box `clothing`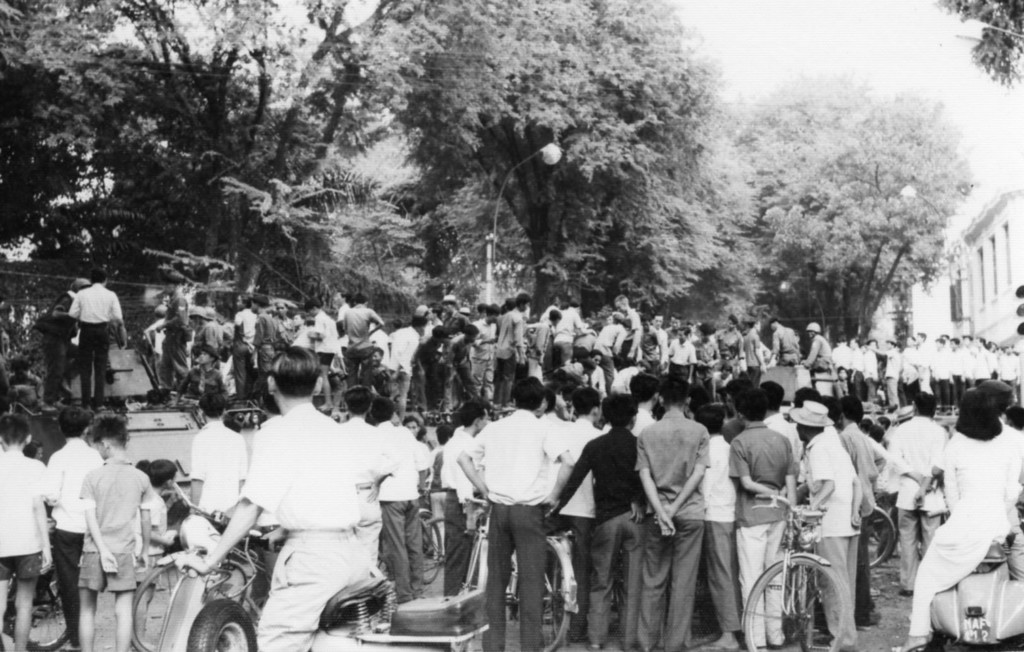
922:345:936:392
